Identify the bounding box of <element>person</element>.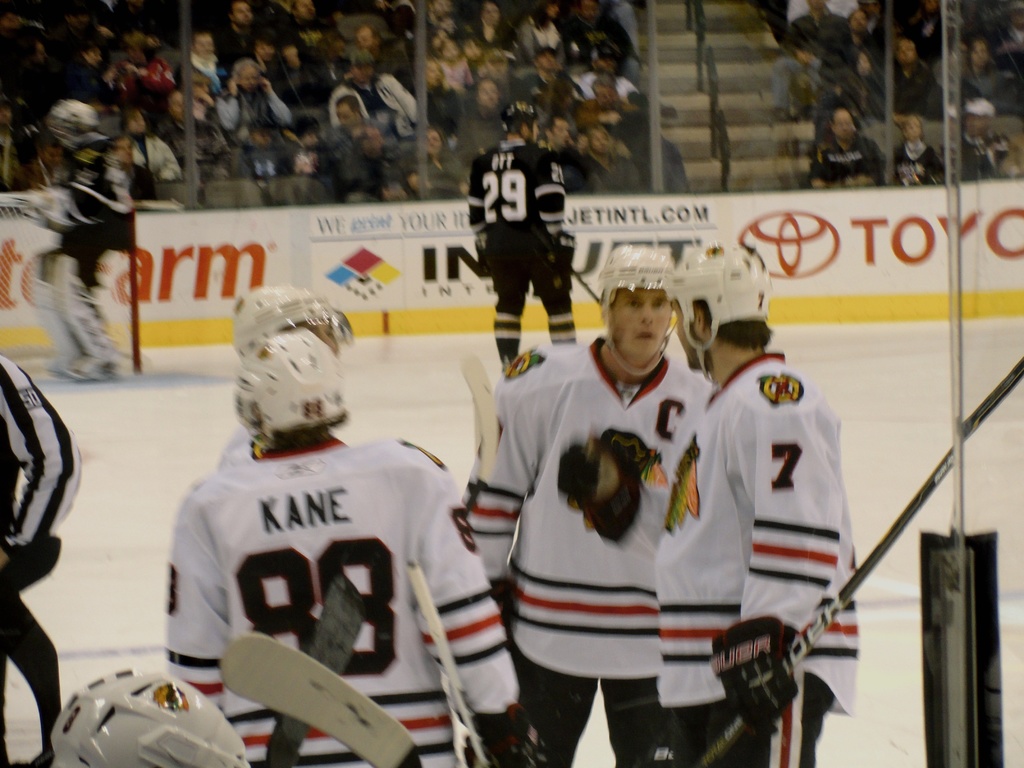
806 109 908 195.
